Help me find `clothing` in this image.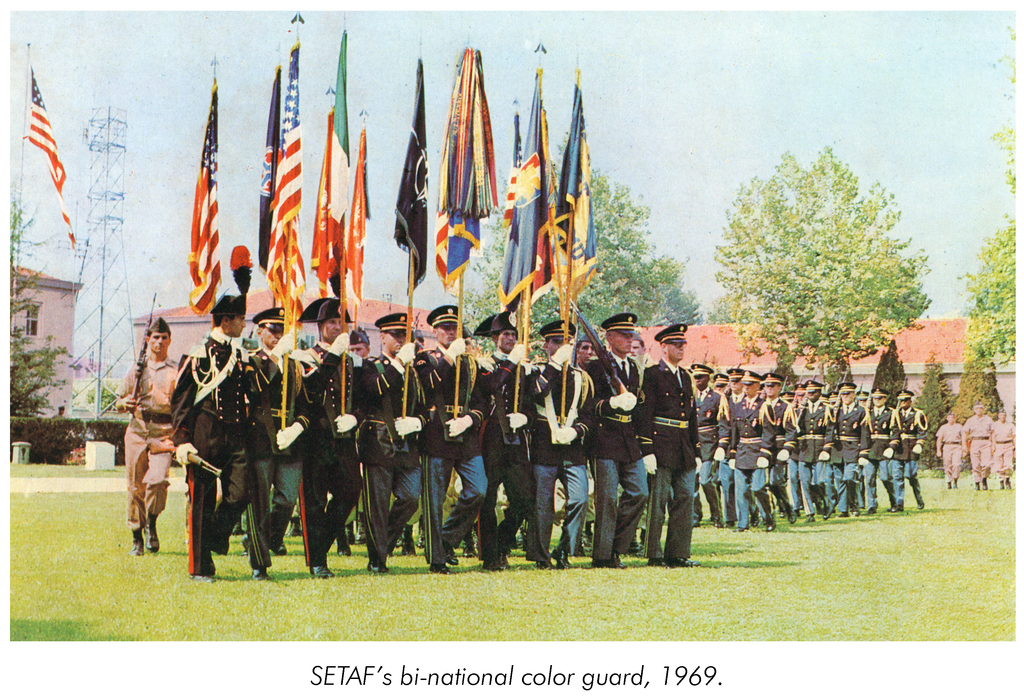
Found it: (938, 421, 961, 487).
